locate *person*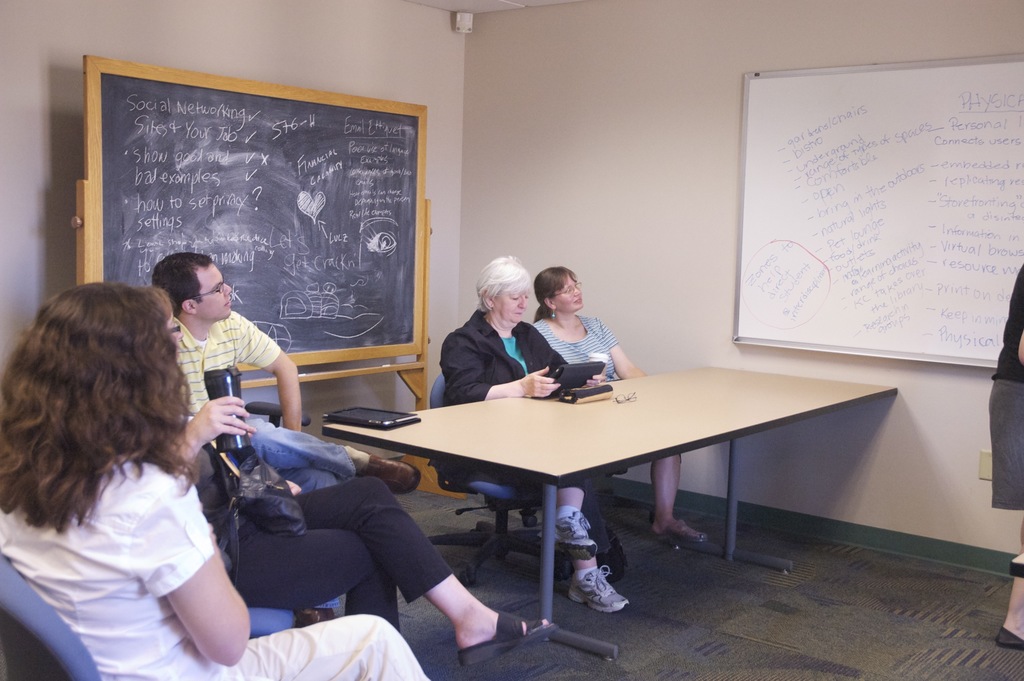
(0,277,430,680)
